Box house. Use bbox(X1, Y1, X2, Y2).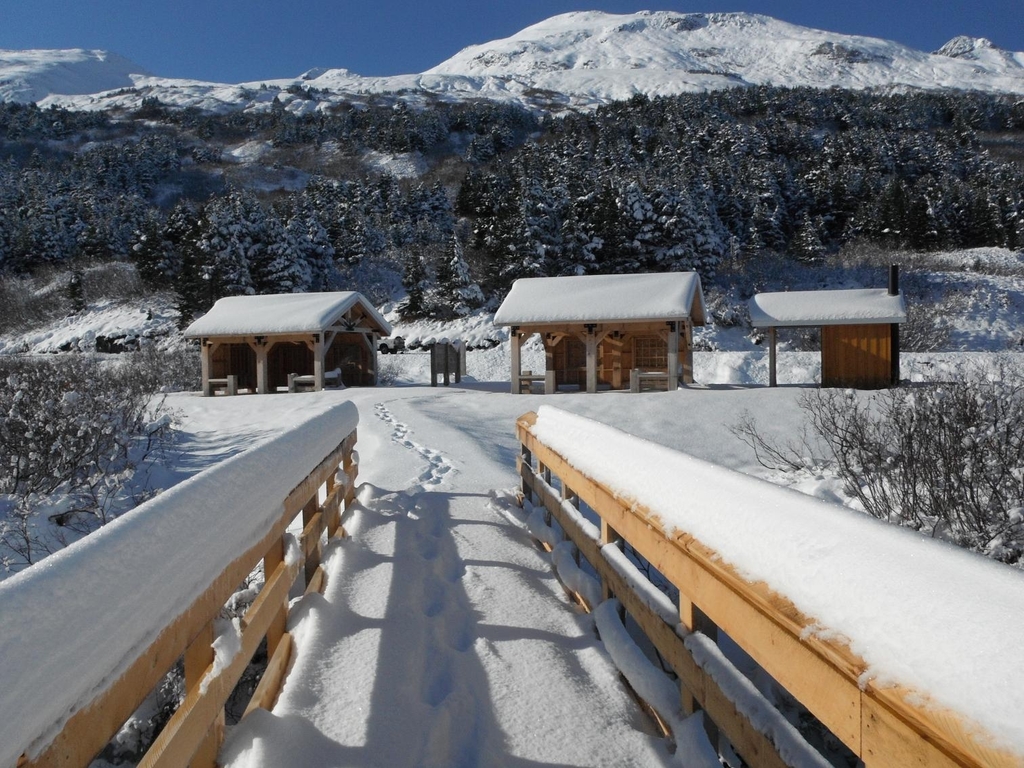
bbox(745, 256, 912, 393).
